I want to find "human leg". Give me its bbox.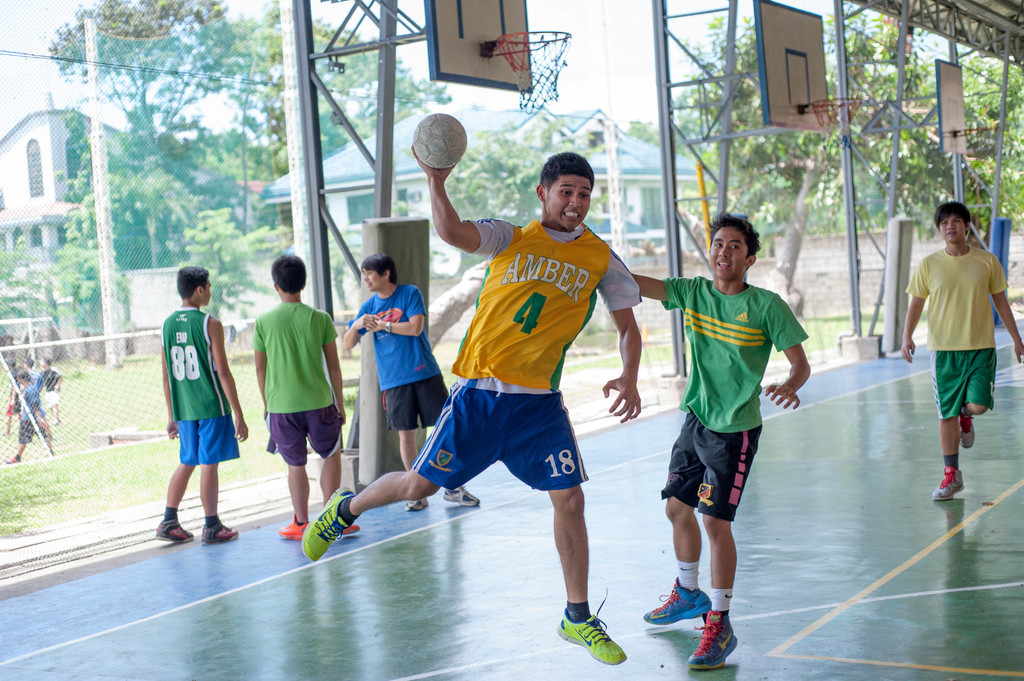
<region>305, 398, 367, 534</region>.
